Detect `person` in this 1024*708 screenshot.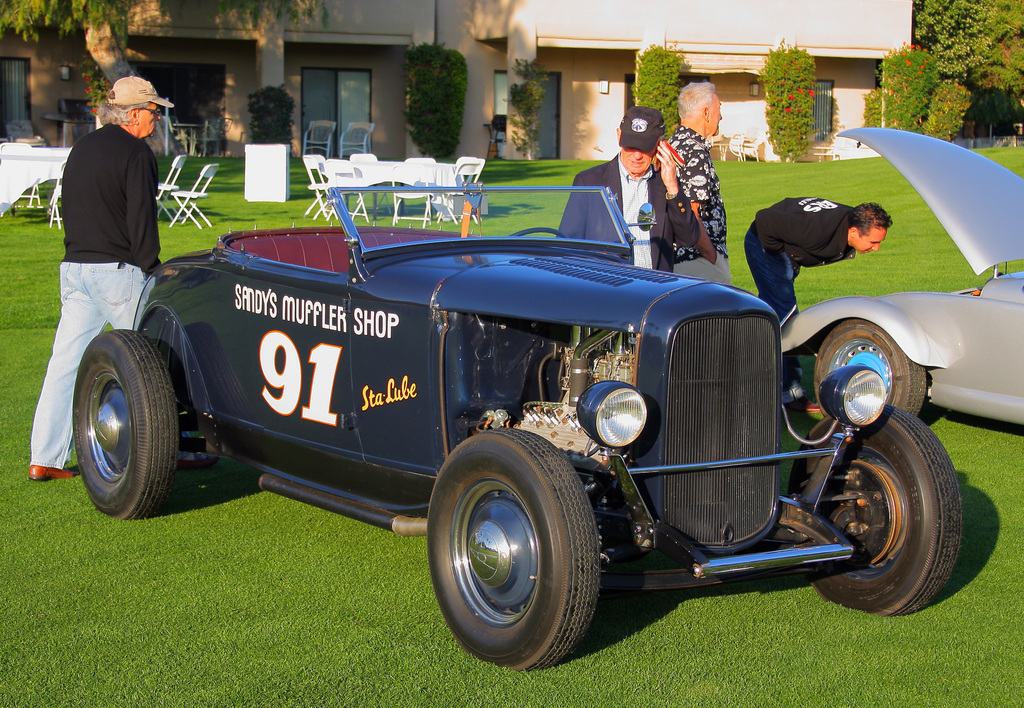
Detection: (left=661, top=80, right=735, bottom=286).
